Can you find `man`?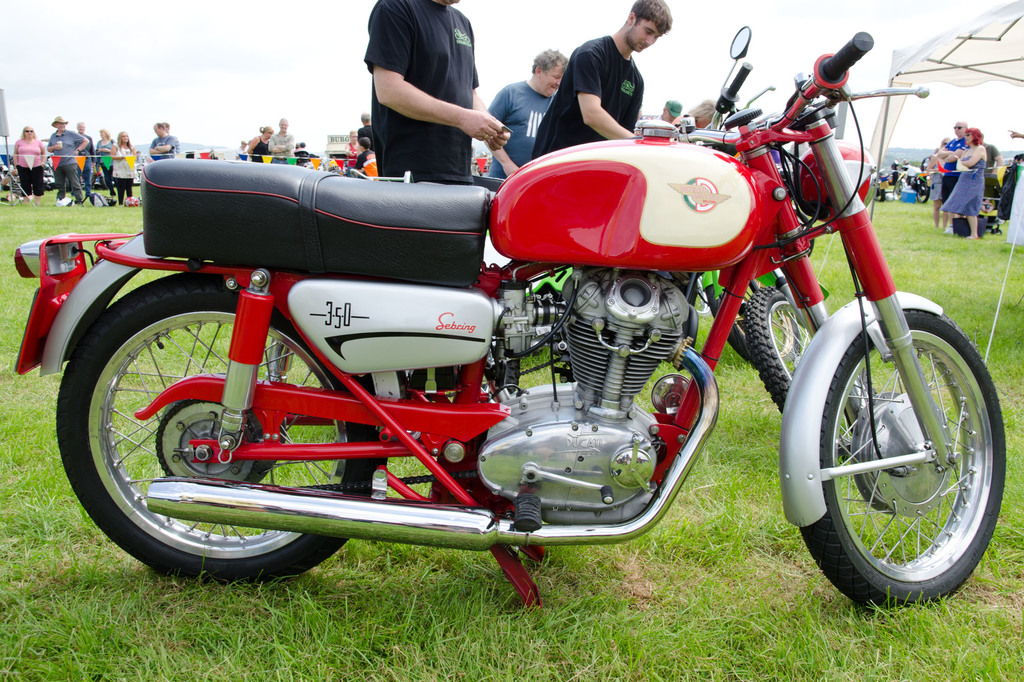
Yes, bounding box: <box>165,123,180,148</box>.
